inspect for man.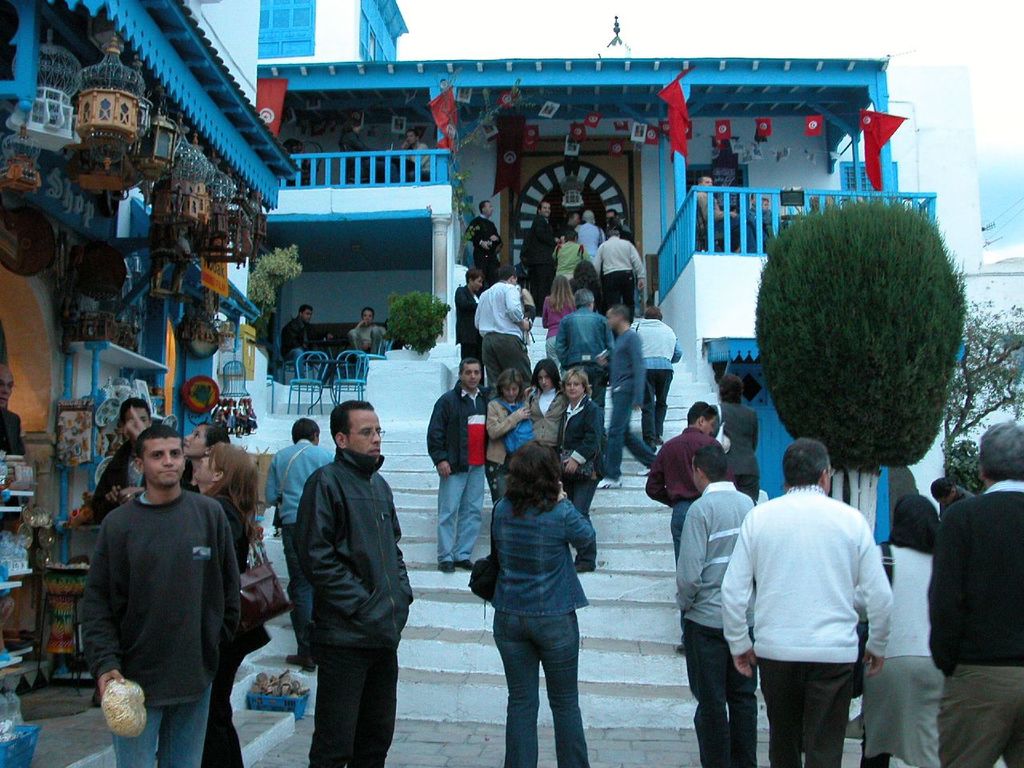
Inspection: bbox(690, 174, 764, 255).
